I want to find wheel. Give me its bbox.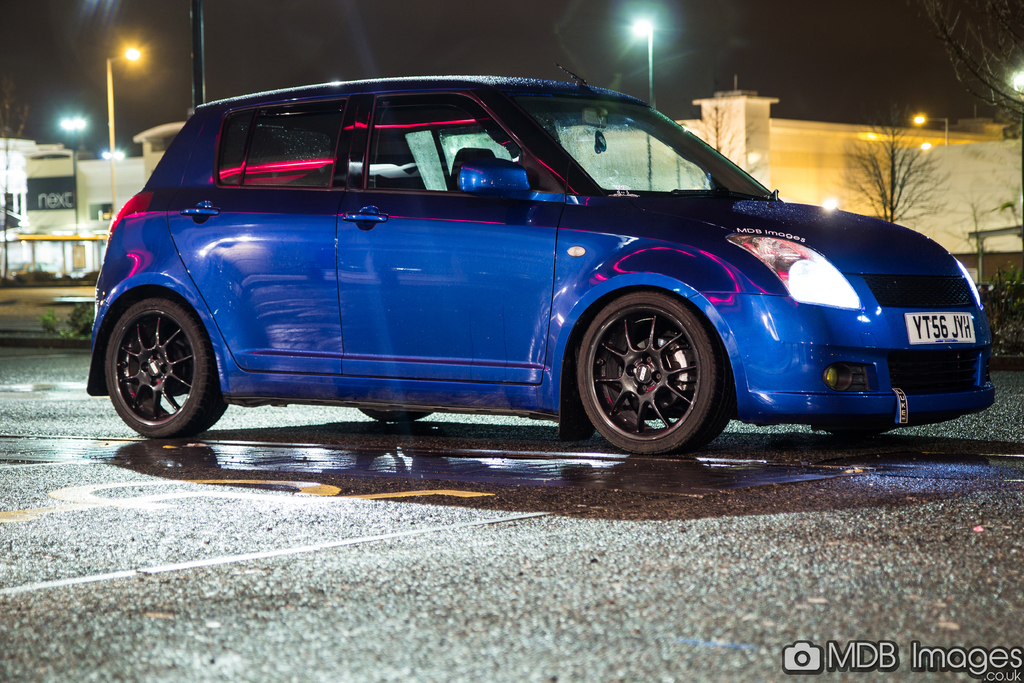
left=104, top=292, right=228, bottom=439.
